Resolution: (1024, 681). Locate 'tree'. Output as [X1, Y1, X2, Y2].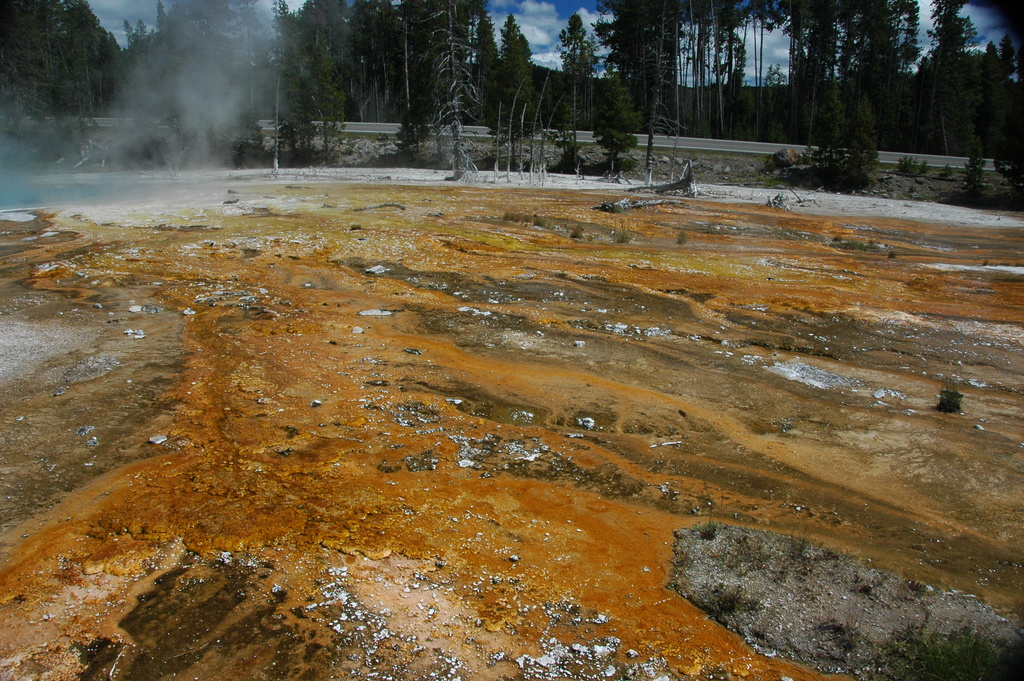
[411, 0, 490, 178].
